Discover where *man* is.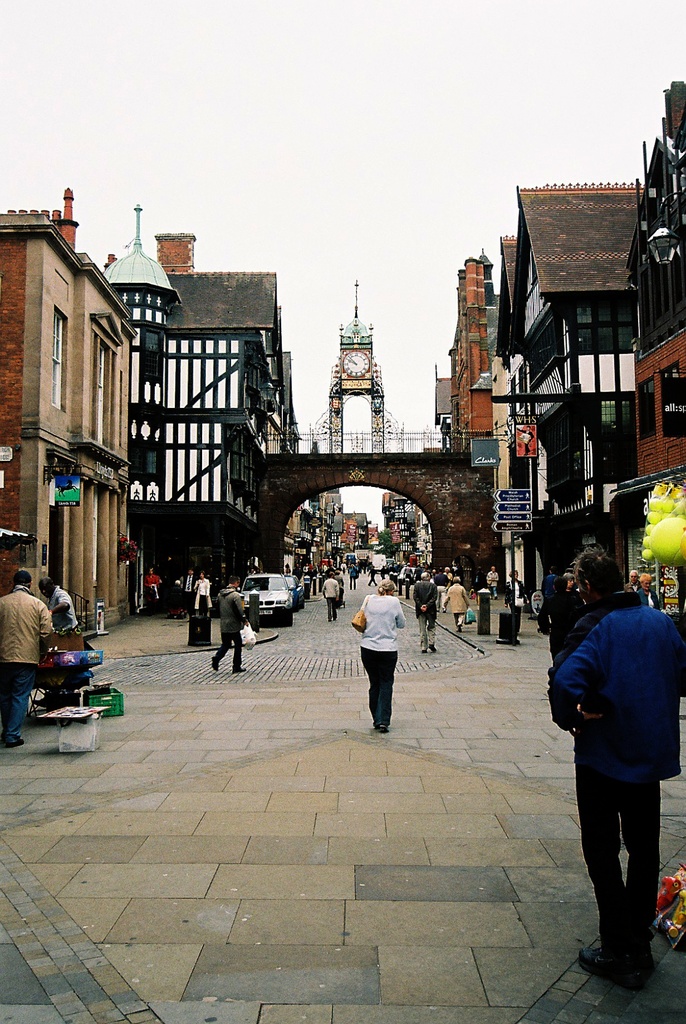
Discovered at BBox(542, 548, 684, 973).
